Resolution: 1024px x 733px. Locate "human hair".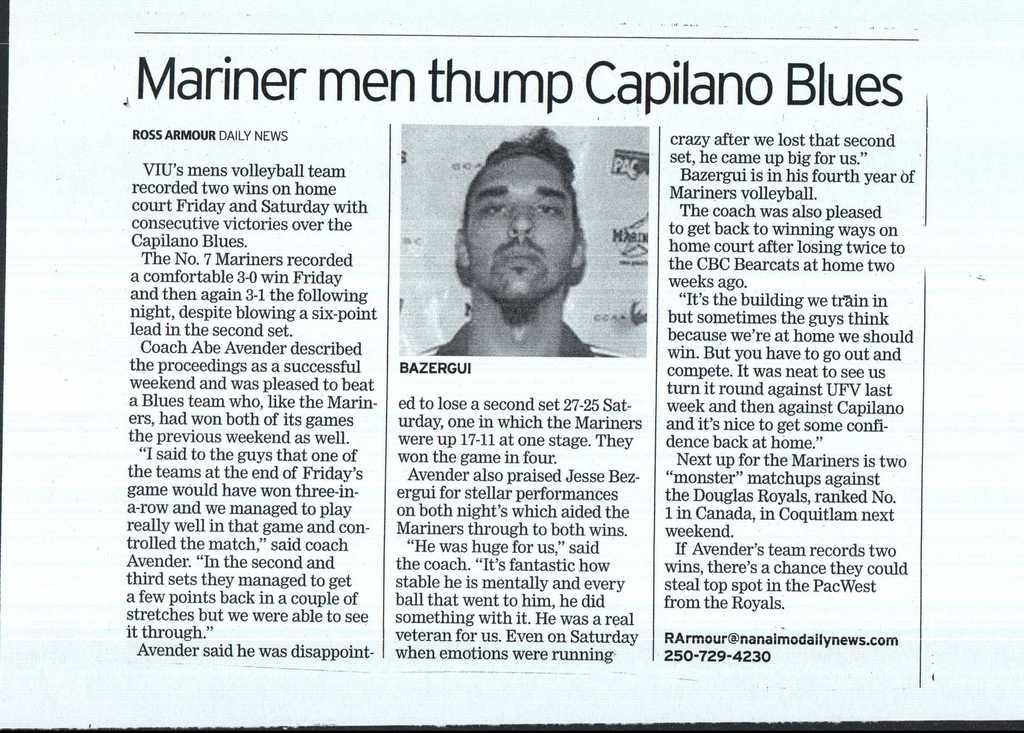
(454, 125, 581, 229).
